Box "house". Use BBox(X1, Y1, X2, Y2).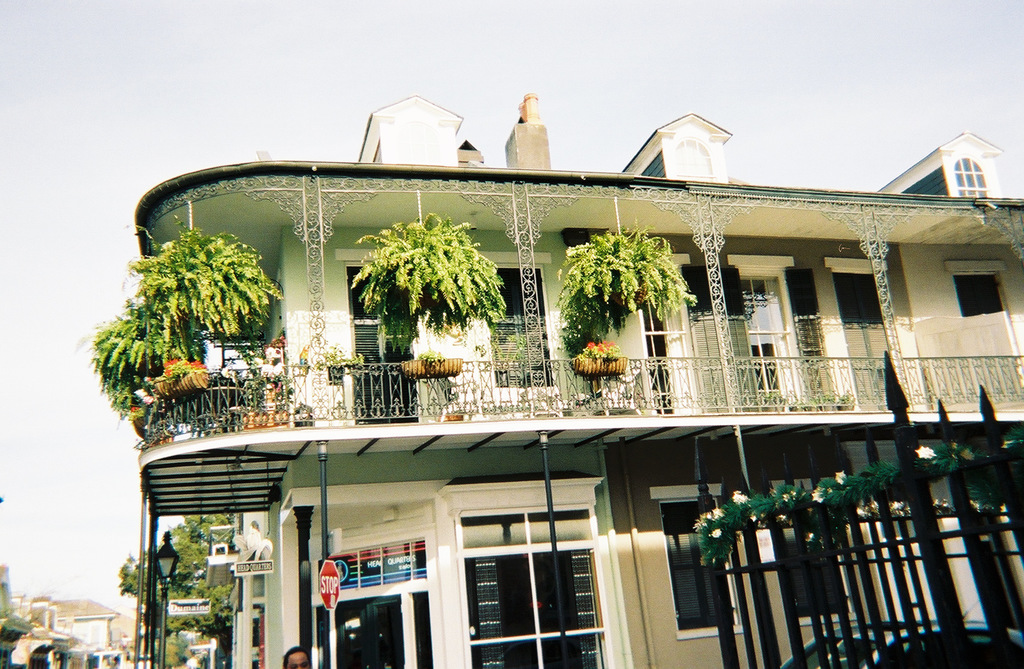
BBox(20, 596, 119, 651).
